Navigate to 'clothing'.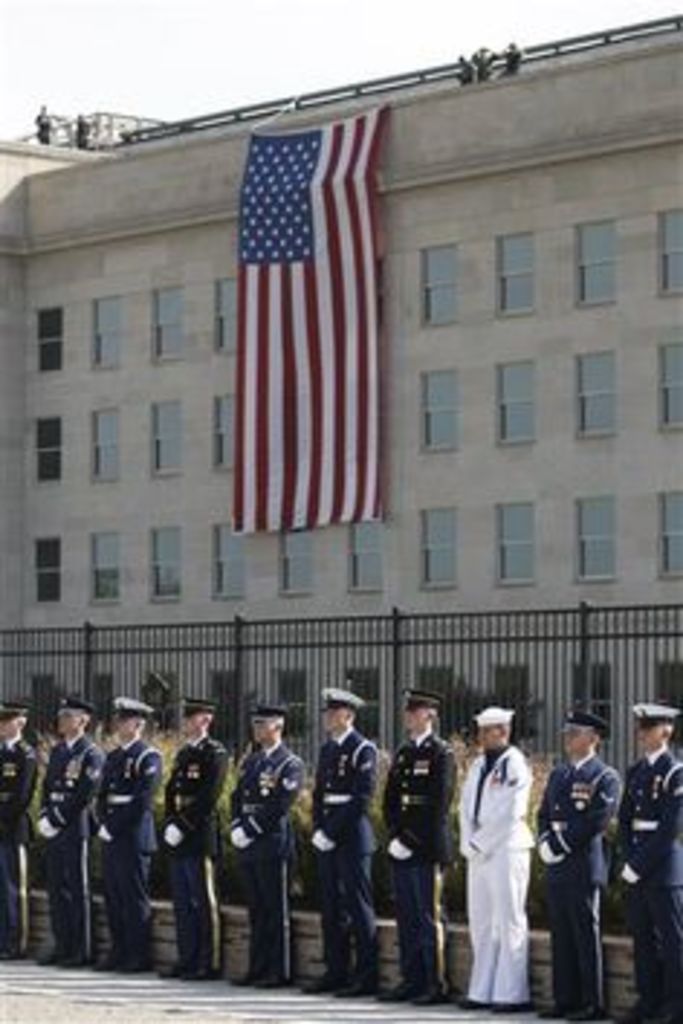
Navigation target: (left=174, top=732, right=232, bottom=952).
